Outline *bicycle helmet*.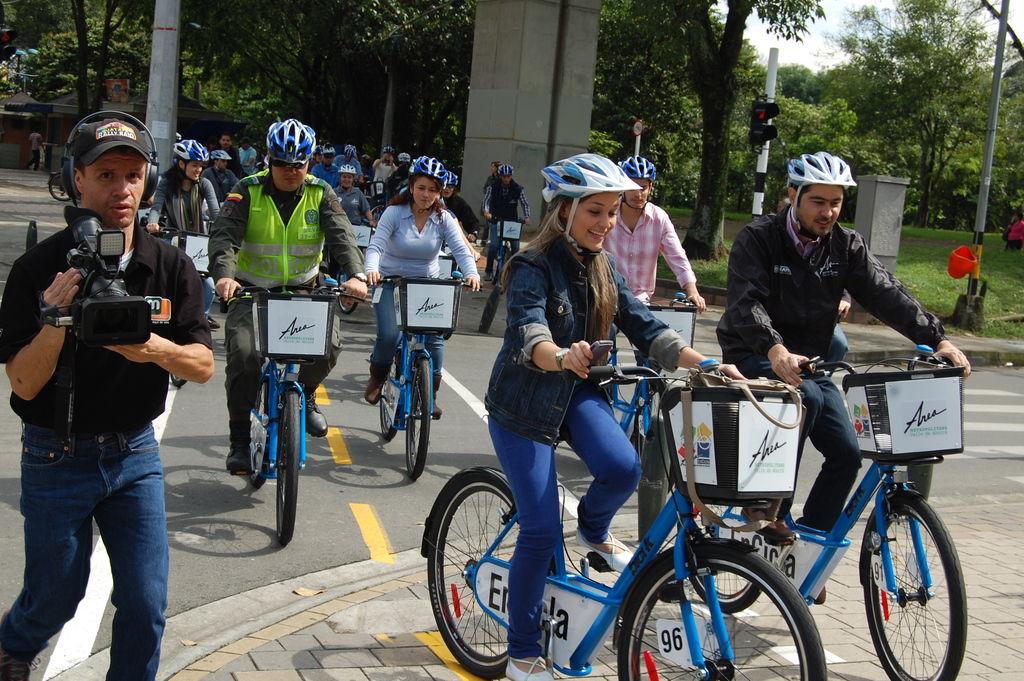
Outline: {"x1": 494, "y1": 162, "x2": 513, "y2": 180}.
